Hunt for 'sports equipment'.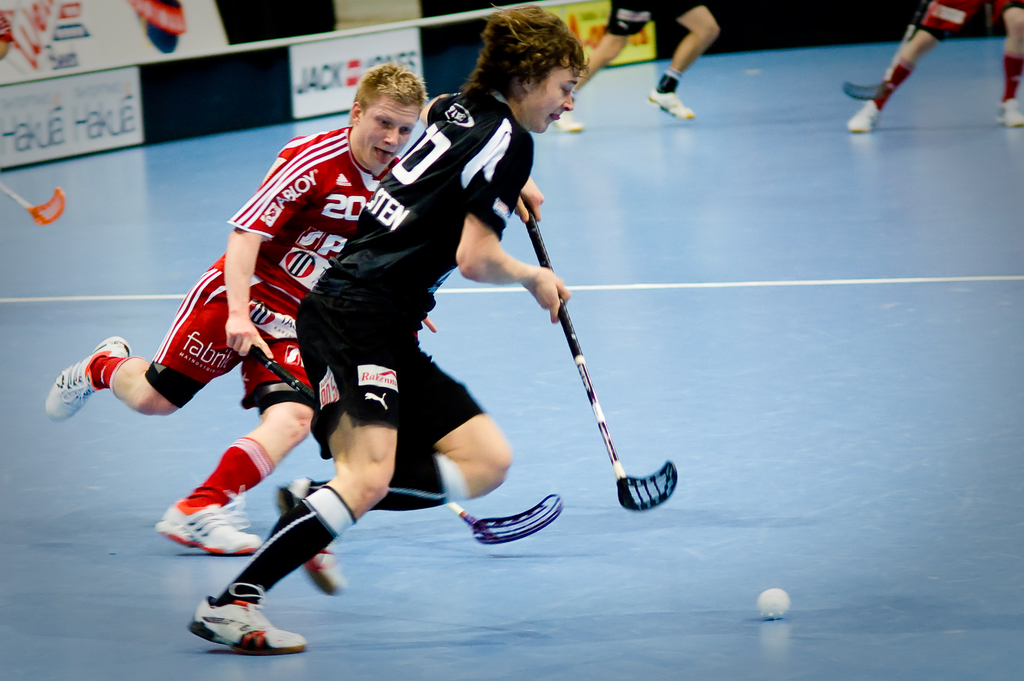
Hunted down at <box>188,589,317,662</box>.
